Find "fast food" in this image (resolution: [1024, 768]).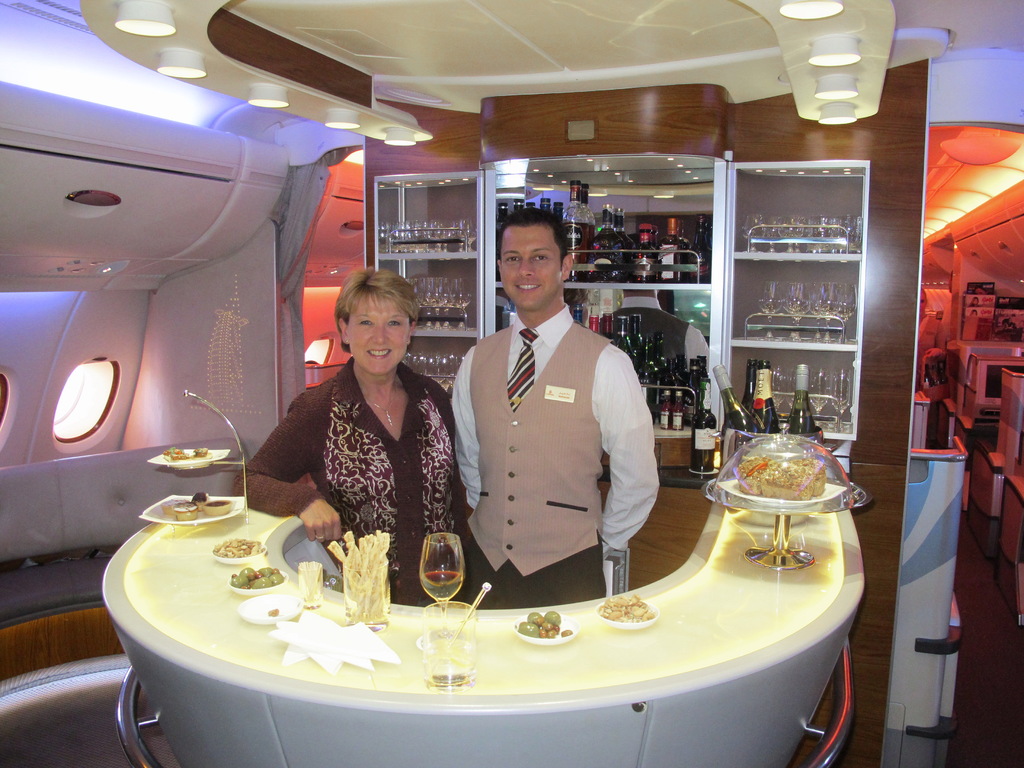
<box>212,535,265,559</box>.
